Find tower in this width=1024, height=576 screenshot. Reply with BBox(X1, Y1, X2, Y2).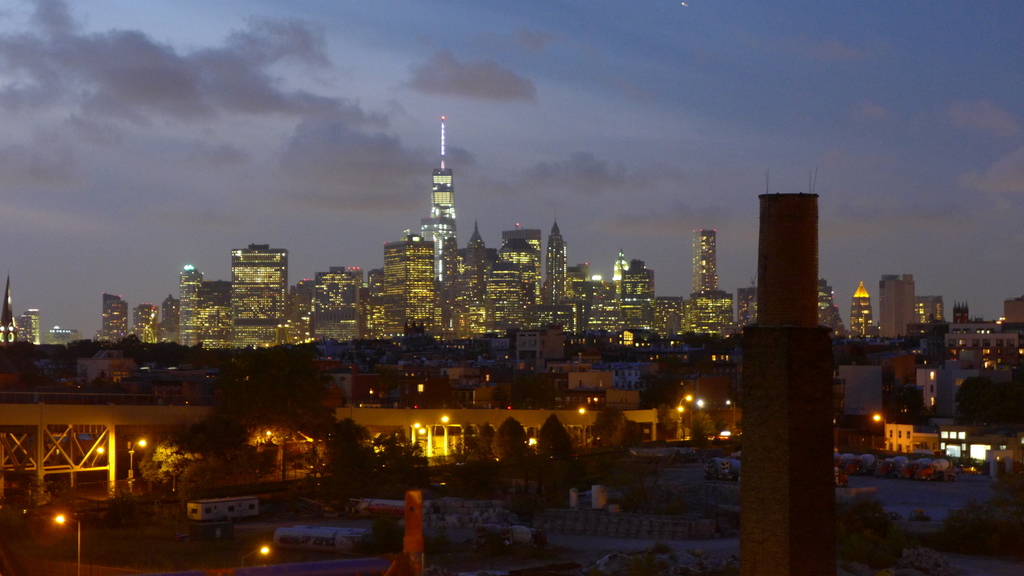
BBox(457, 222, 491, 251).
